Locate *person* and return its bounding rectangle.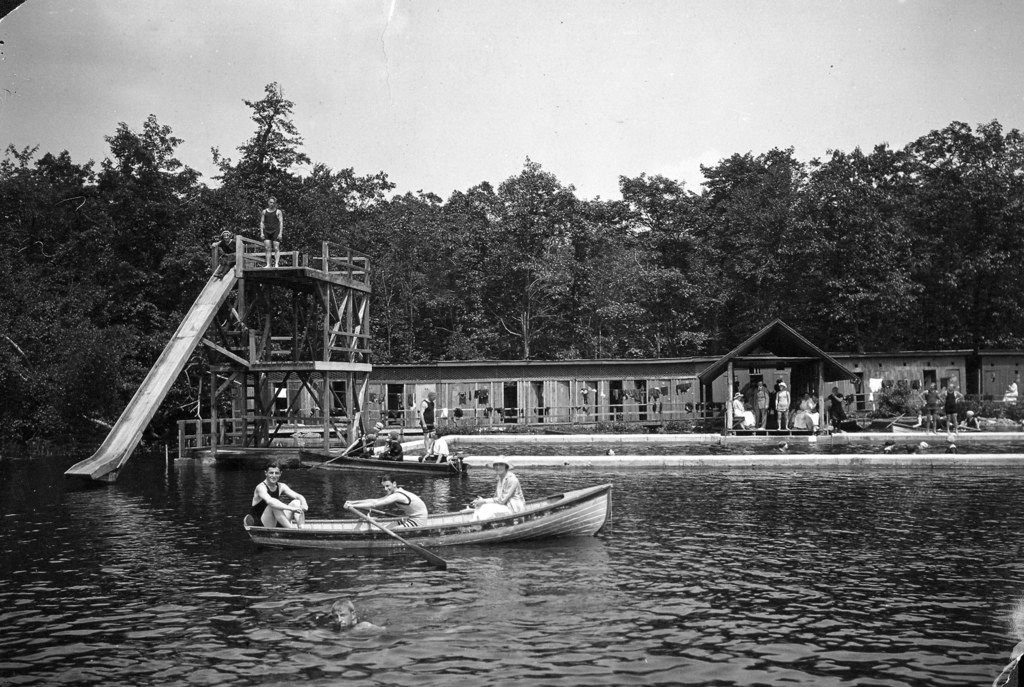
left=242, top=466, right=309, bottom=547.
